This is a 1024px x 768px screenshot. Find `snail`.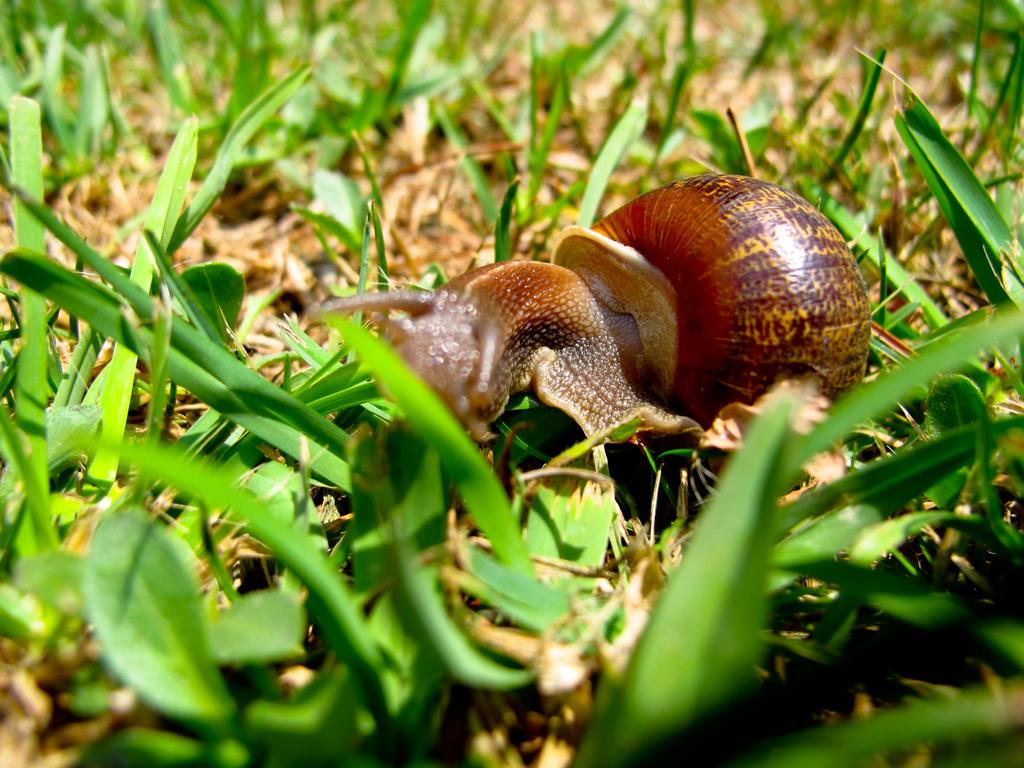
Bounding box: l=323, t=160, r=883, b=492.
